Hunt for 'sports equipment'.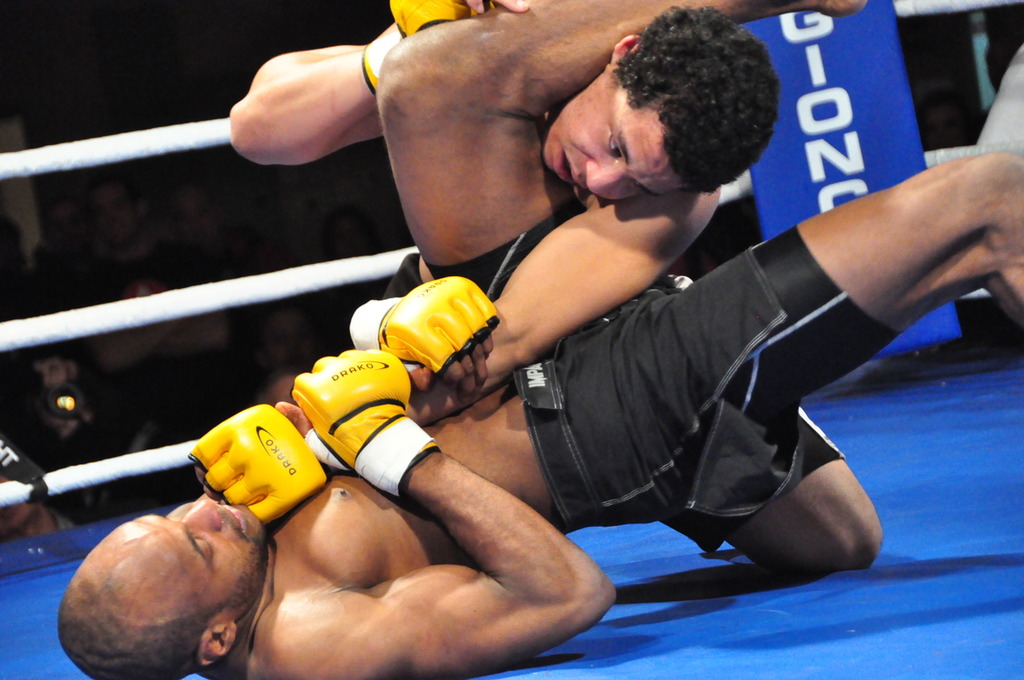
Hunted down at (361, 0, 496, 99).
